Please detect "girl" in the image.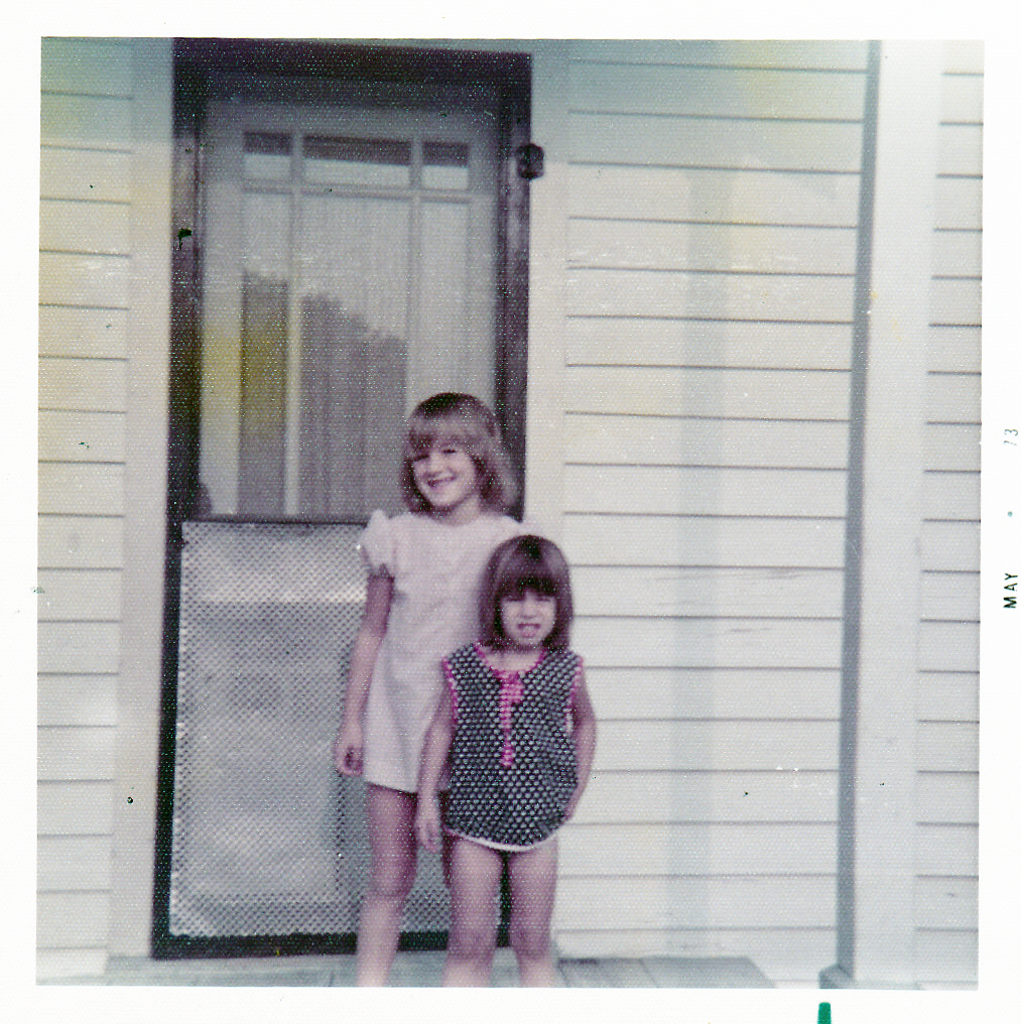
417,531,599,995.
